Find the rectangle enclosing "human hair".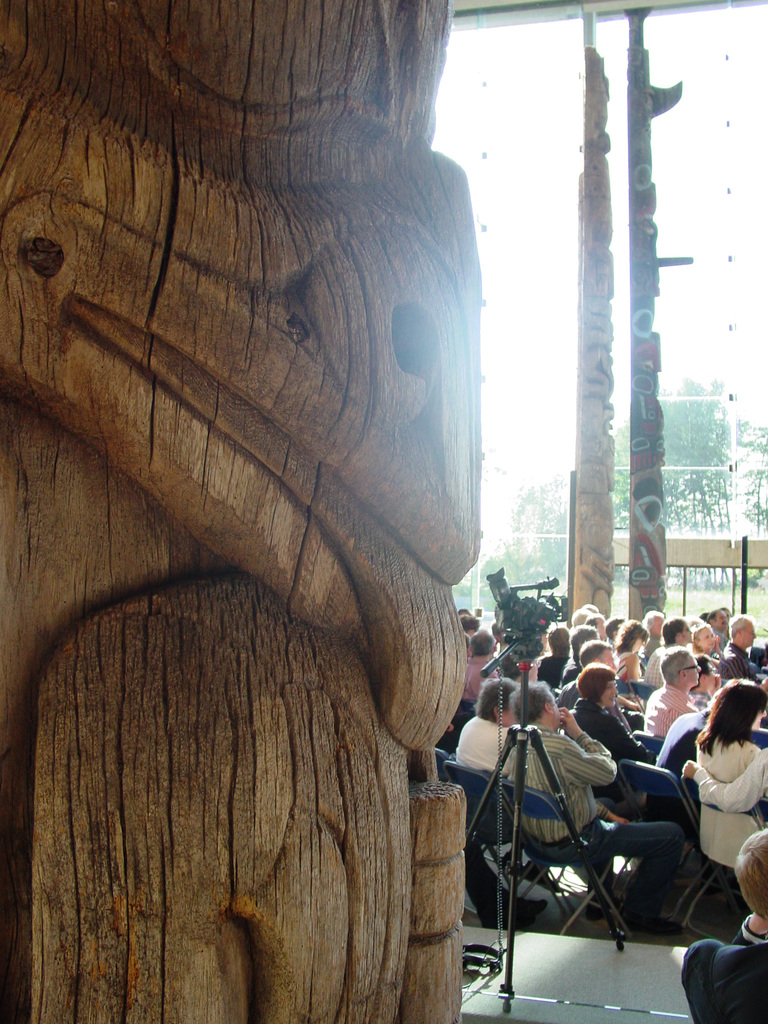
[663, 616, 681, 643].
